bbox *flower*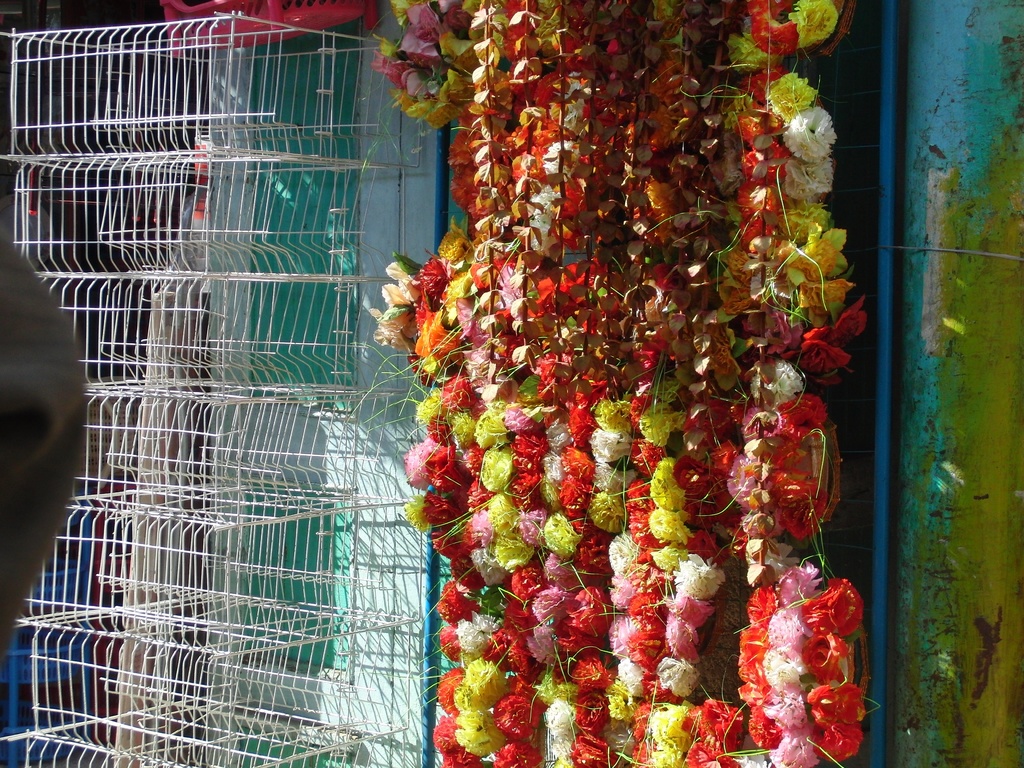
(x1=734, y1=548, x2=863, y2=728)
